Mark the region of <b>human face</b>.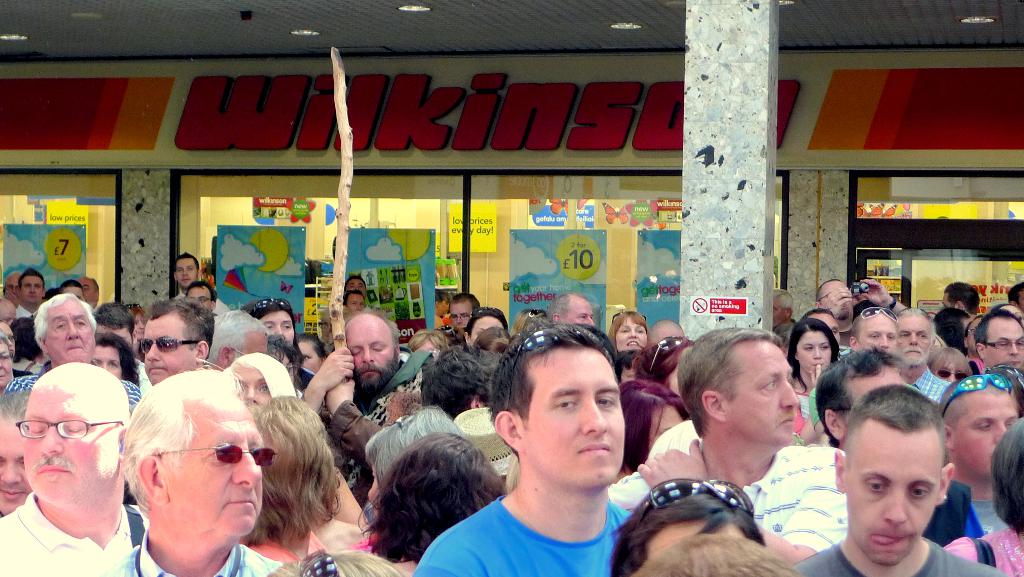
Region: 21 276 44 301.
